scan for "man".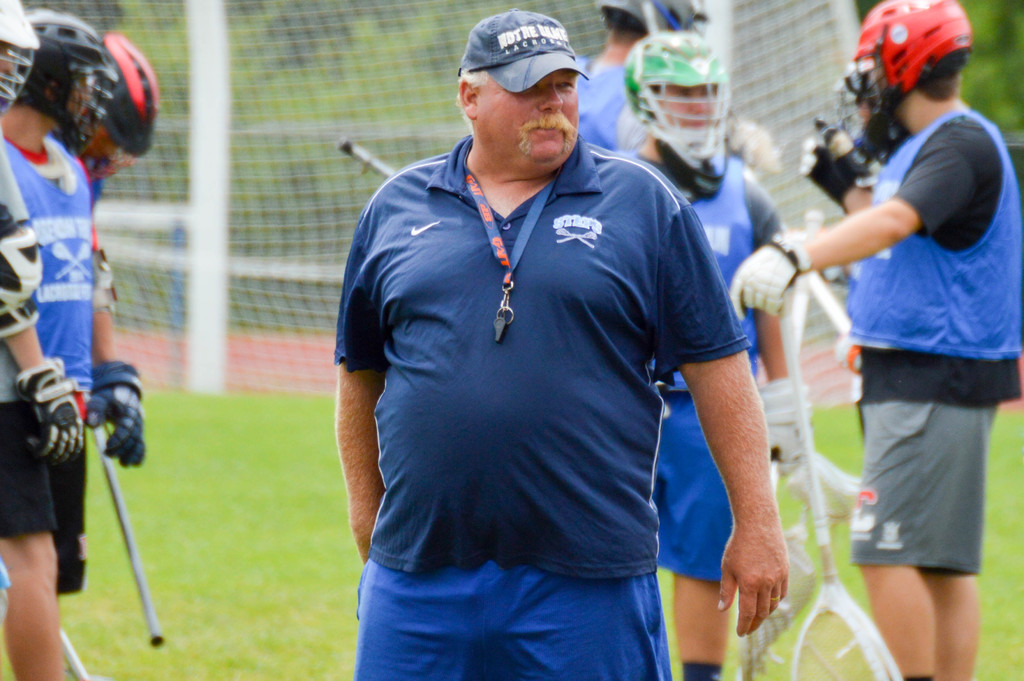
Scan result: <box>731,0,1023,680</box>.
